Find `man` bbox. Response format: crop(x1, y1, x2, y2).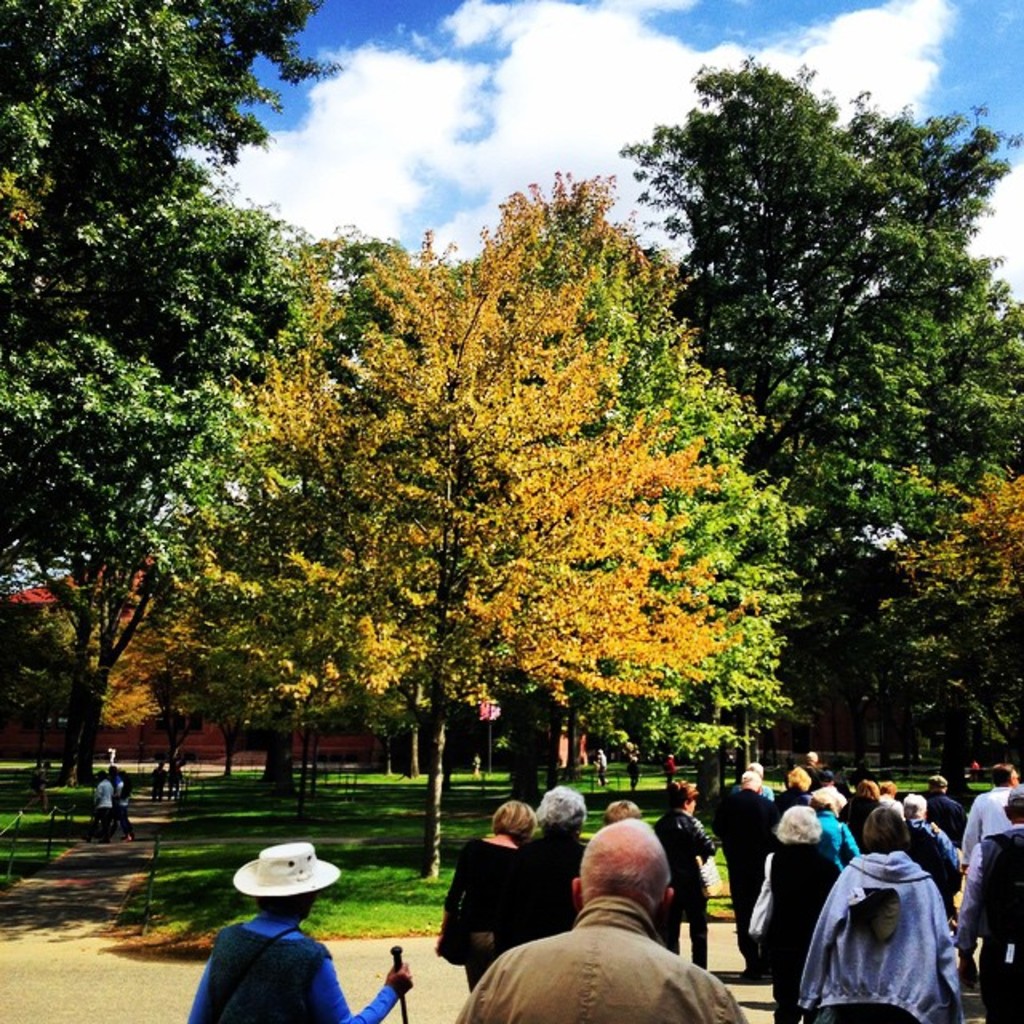
crop(147, 757, 166, 802).
